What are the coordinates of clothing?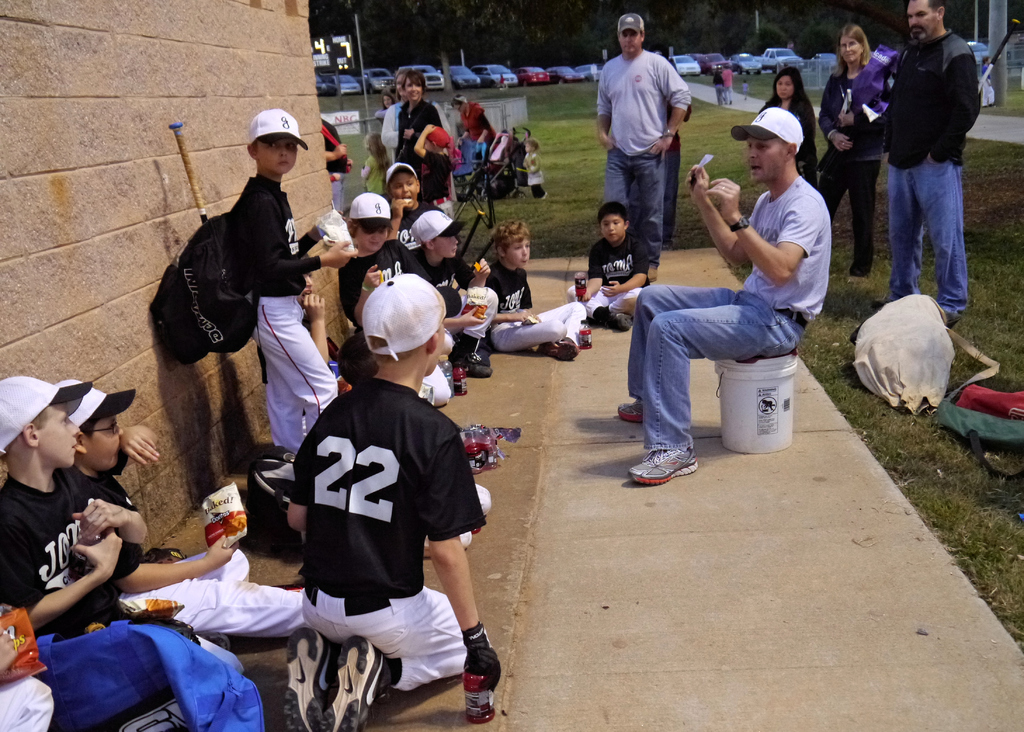
815, 60, 896, 277.
